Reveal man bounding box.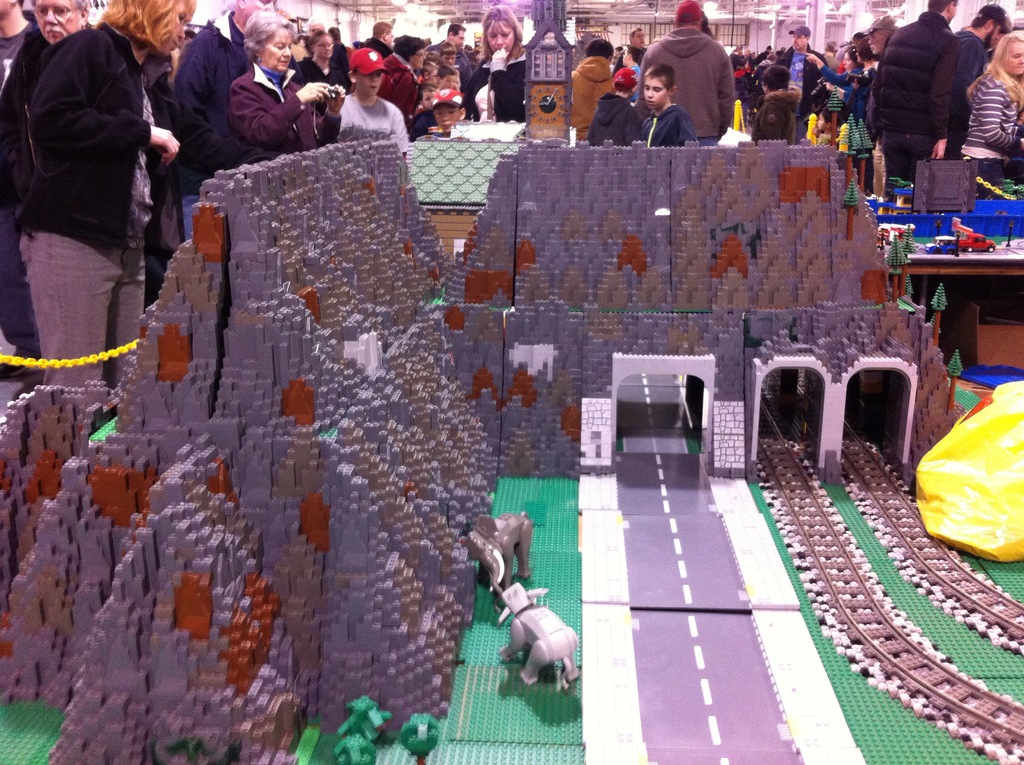
Revealed: box=[634, 0, 741, 146].
